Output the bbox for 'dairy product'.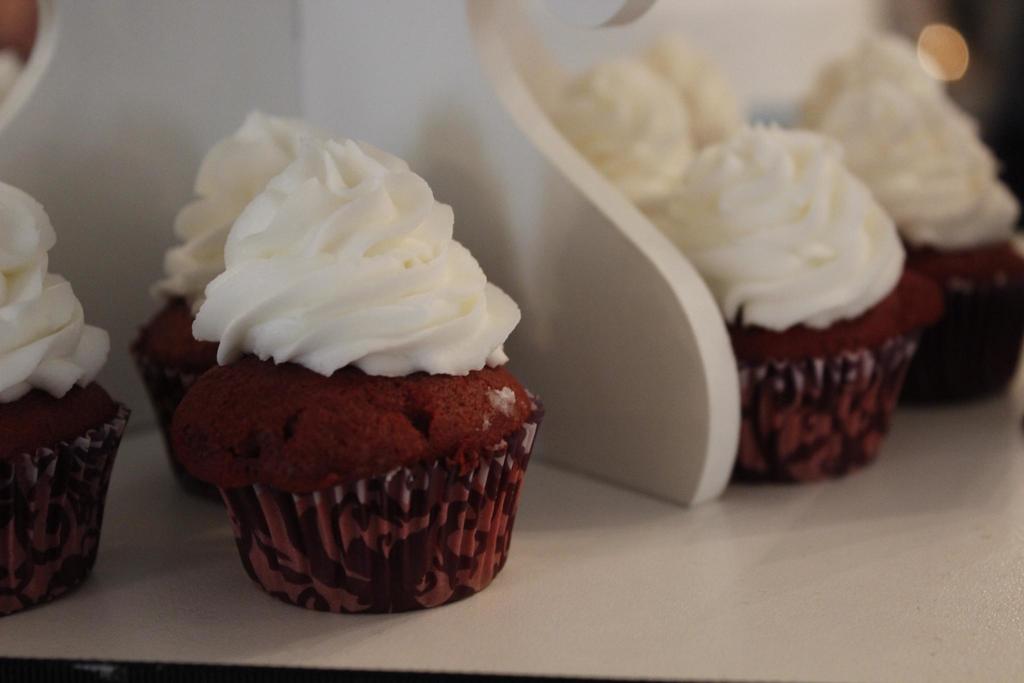
box=[569, 46, 698, 204].
